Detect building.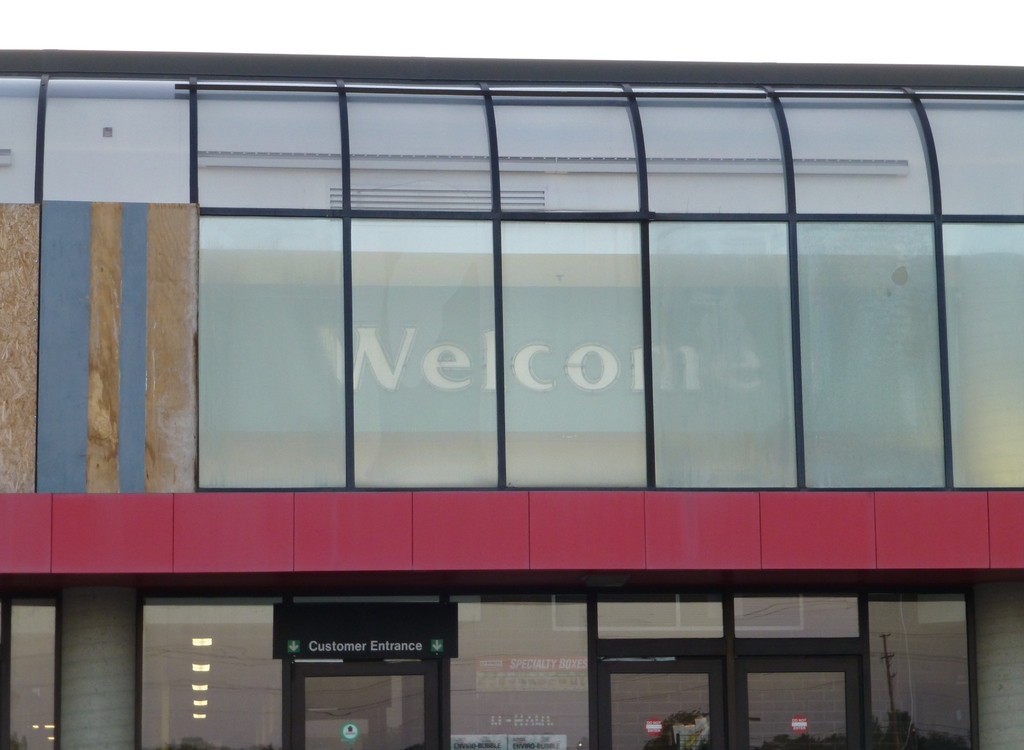
Detected at pyautogui.locateOnScreen(0, 52, 1023, 749).
